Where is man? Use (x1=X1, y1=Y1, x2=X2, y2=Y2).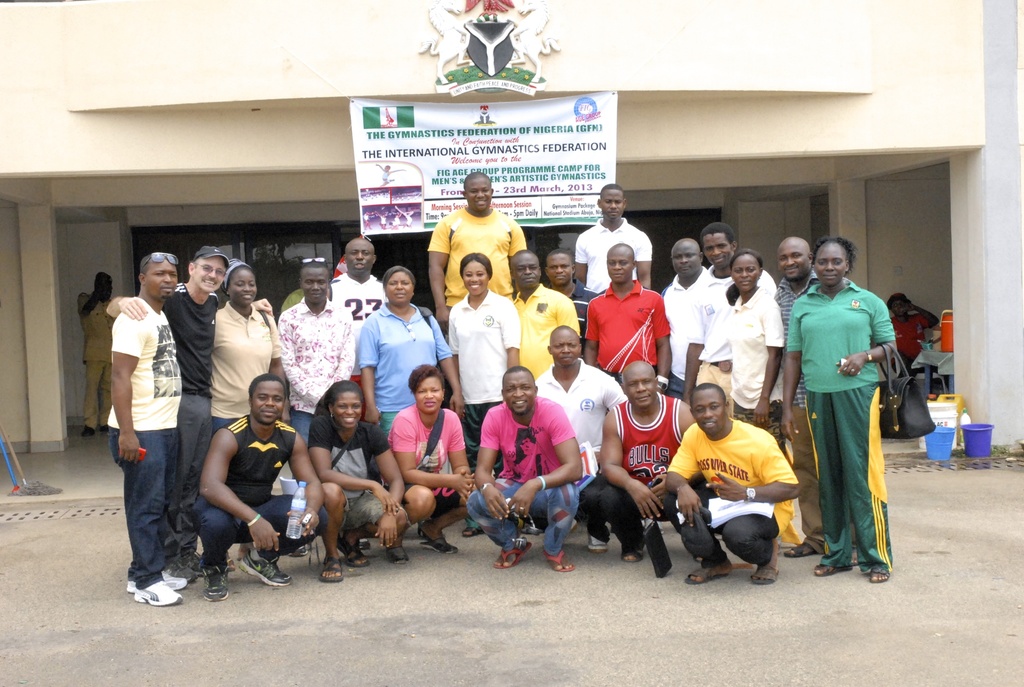
(x1=471, y1=368, x2=586, y2=578).
